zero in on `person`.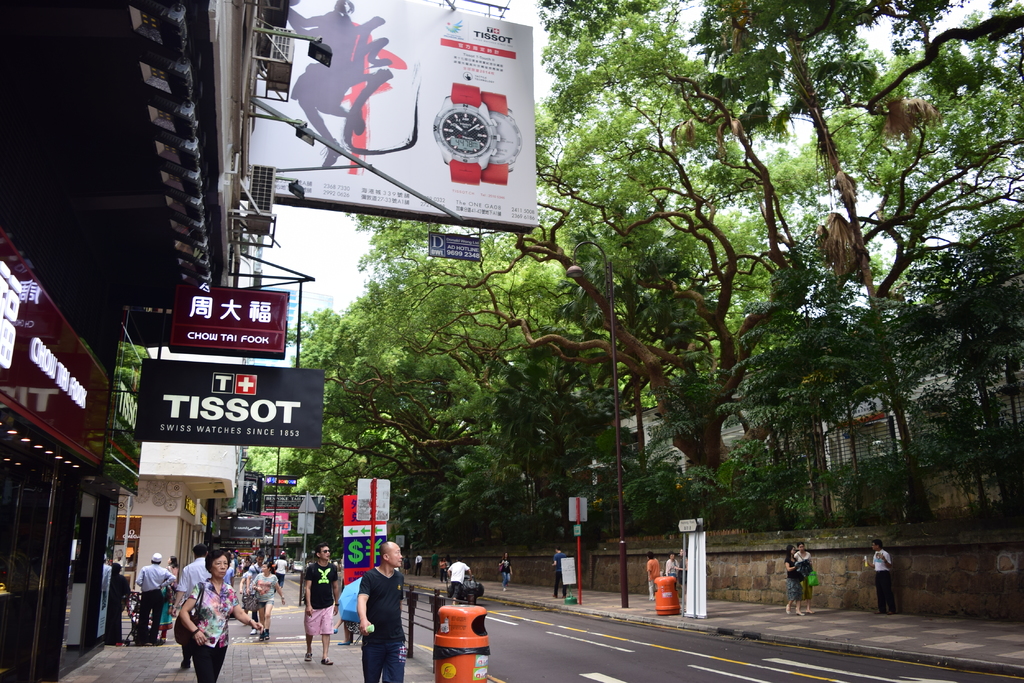
Zeroed in: region(415, 550, 422, 574).
